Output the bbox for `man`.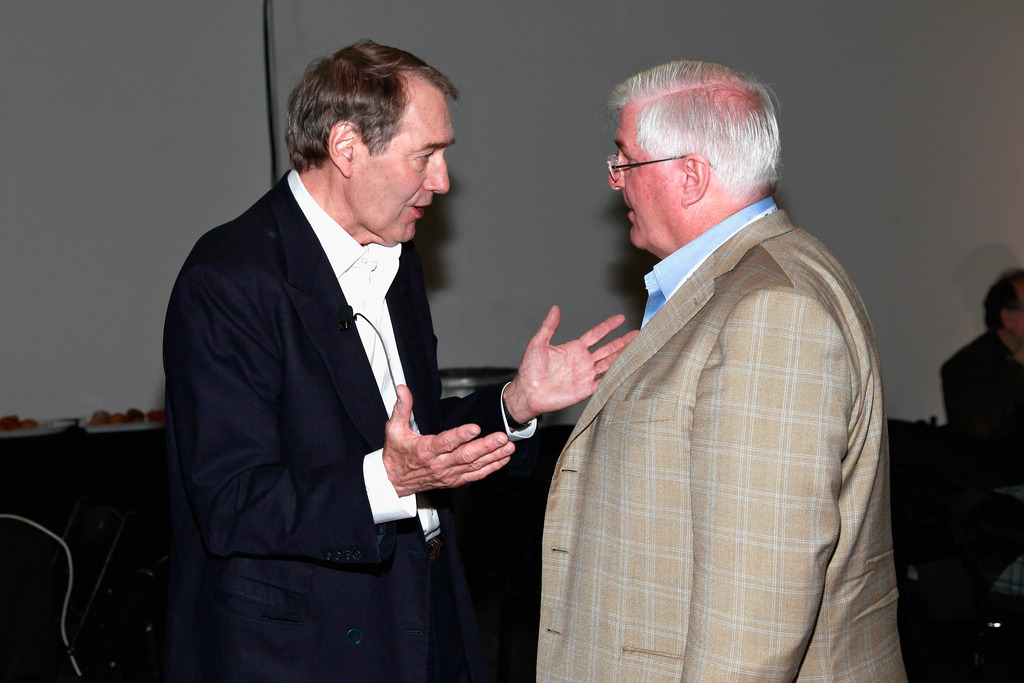
box(540, 65, 911, 682).
